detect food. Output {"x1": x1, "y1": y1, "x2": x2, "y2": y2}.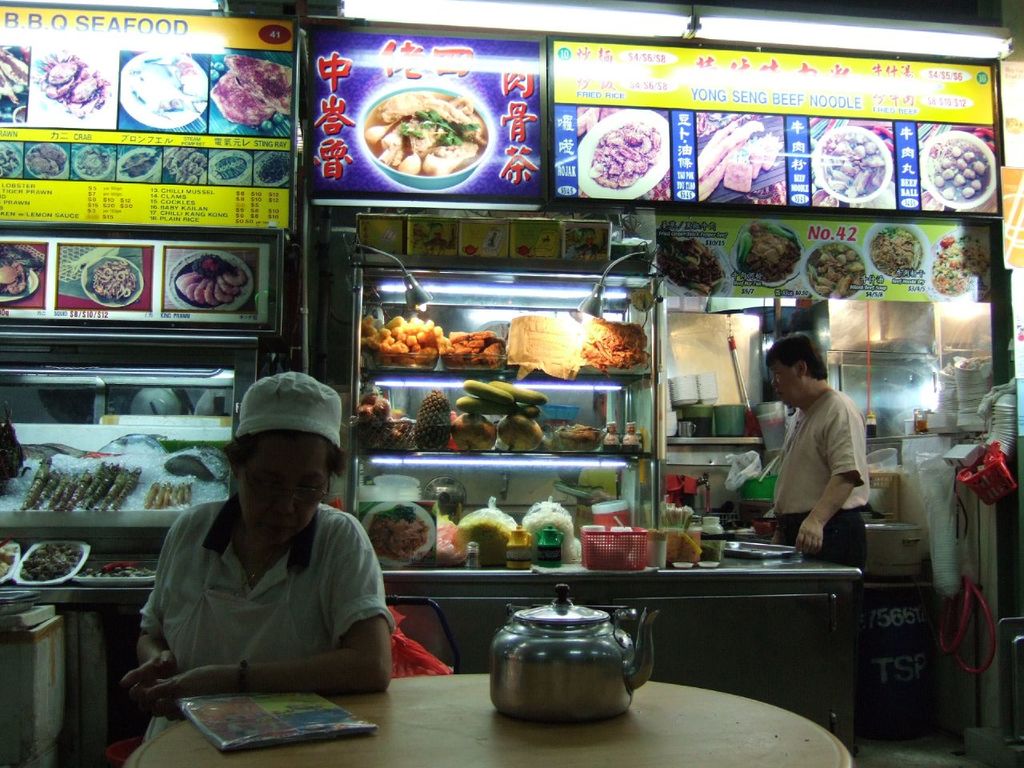
{"x1": 366, "y1": 500, "x2": 438, "y2": 566}.
